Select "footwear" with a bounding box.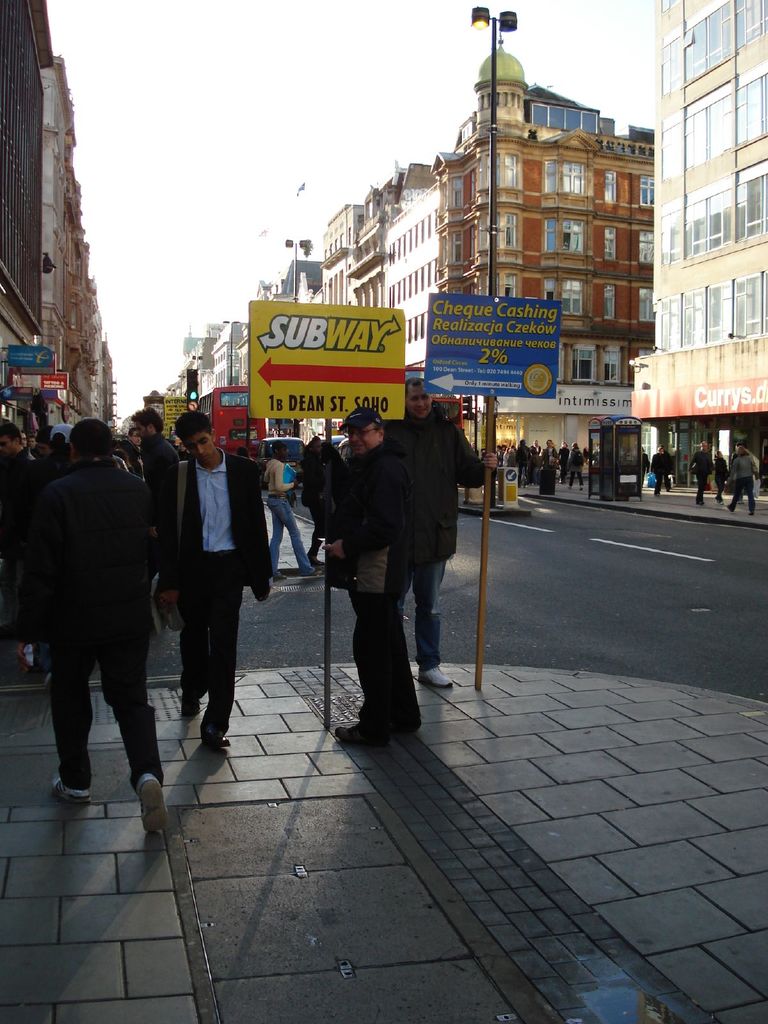
<region>333, 713, 391, 751</region>.
